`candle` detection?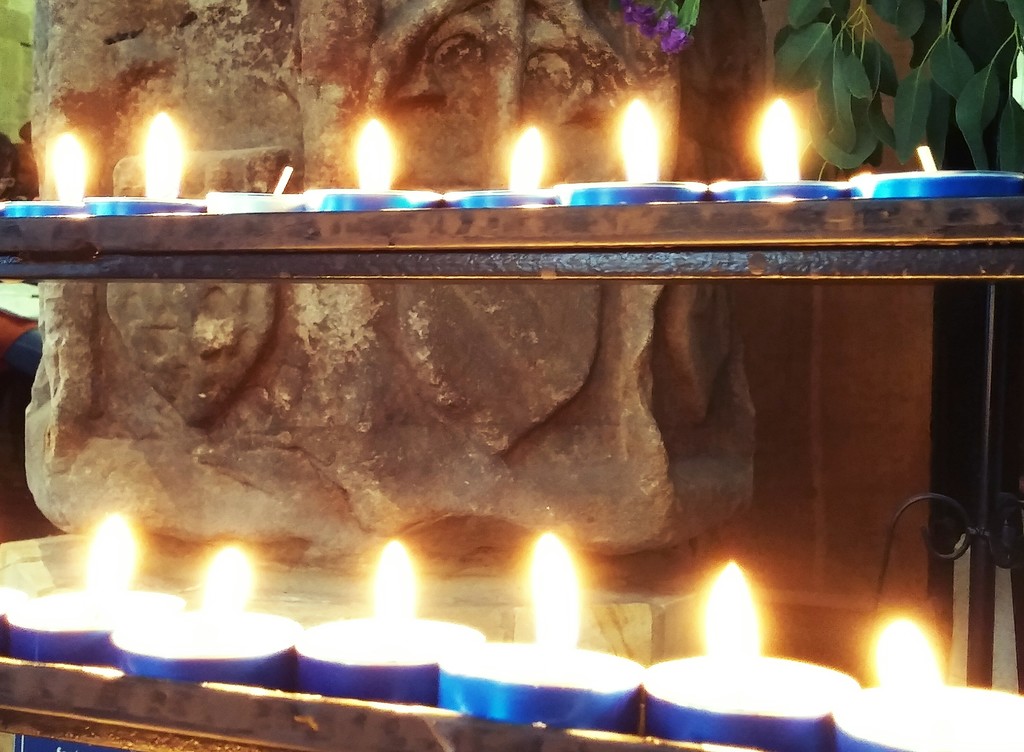
[435,531,646,744]
